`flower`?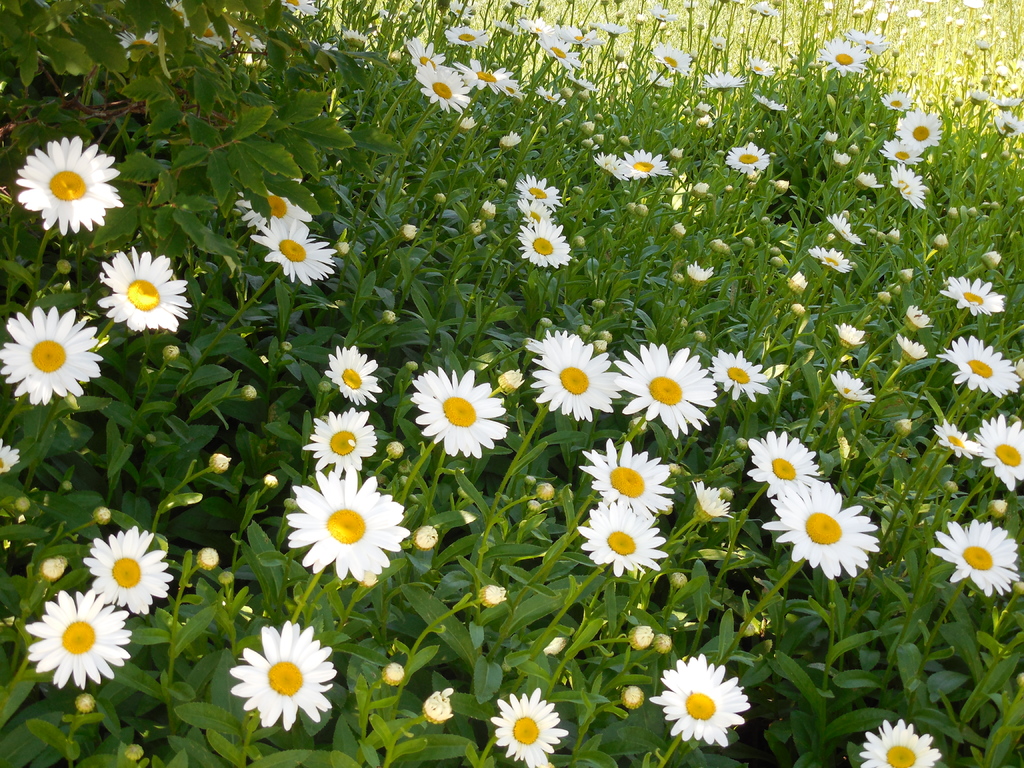
<box>17,134,125,239</box>
